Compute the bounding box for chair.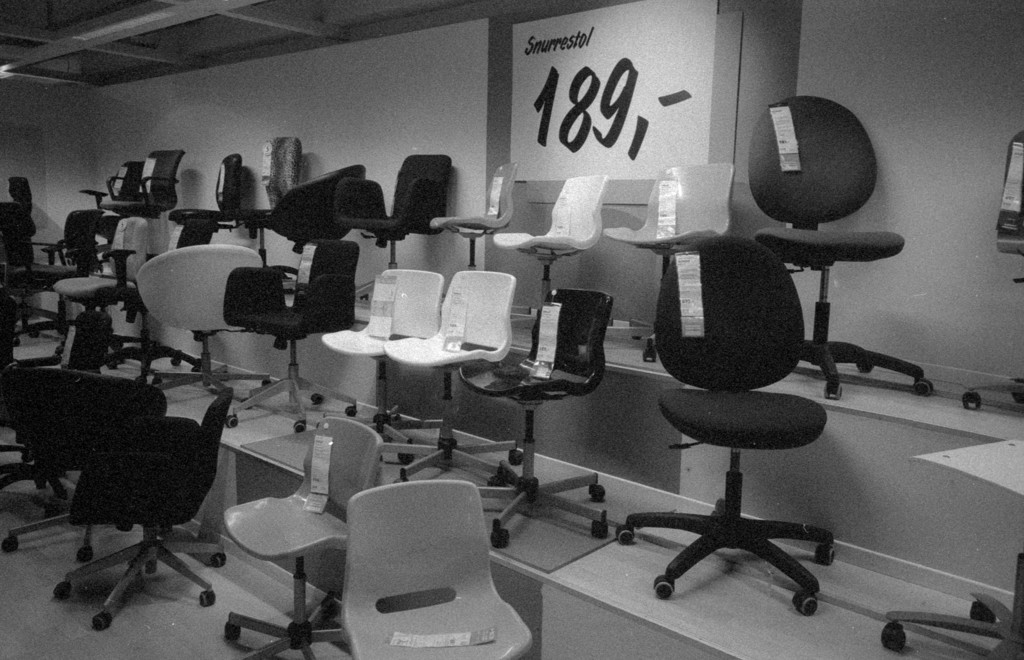
(880, 559, 1023, 659).
